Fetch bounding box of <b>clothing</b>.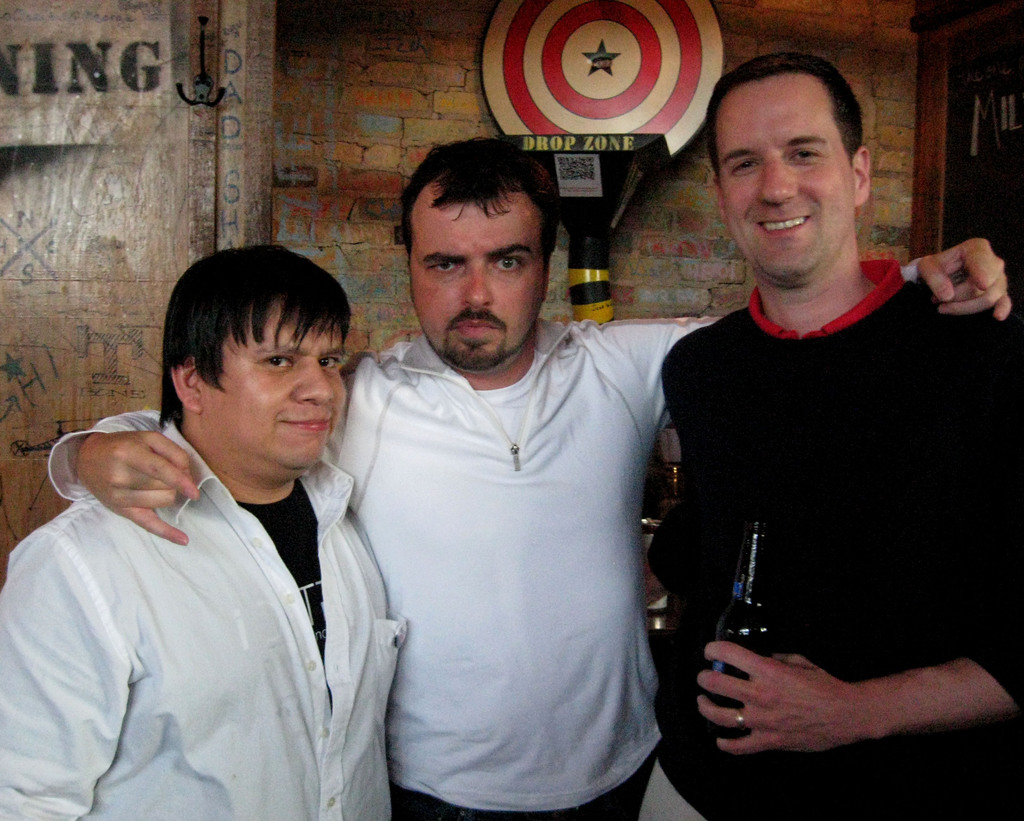
Bbox: box=[0, 399, 417, 820].
